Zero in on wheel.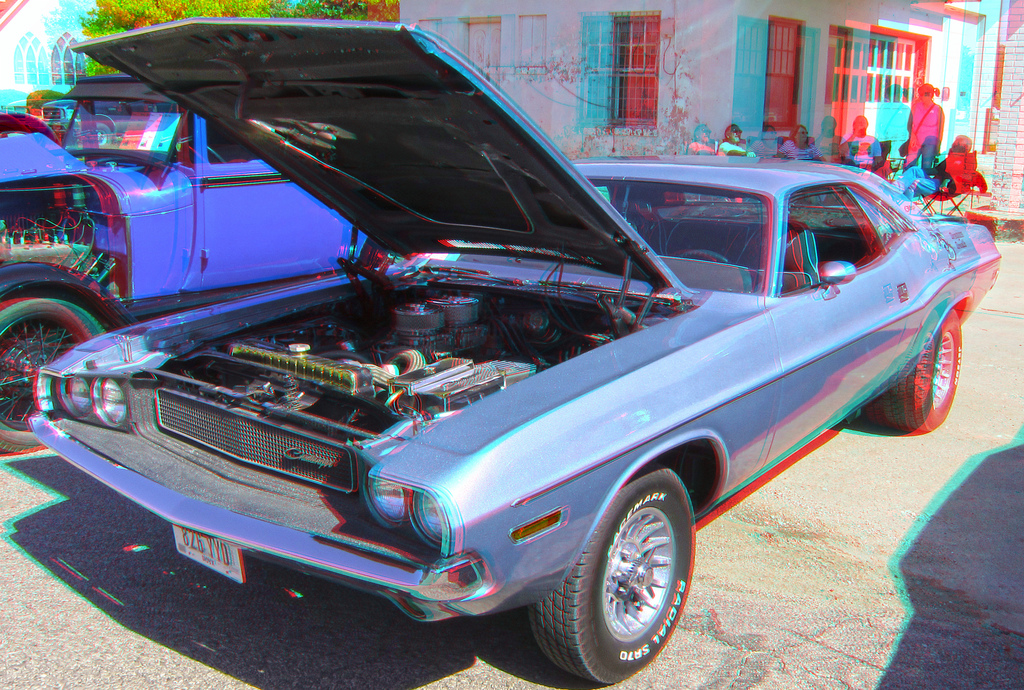
Zeroed in: bbox=[862, 307, 963, 433].
